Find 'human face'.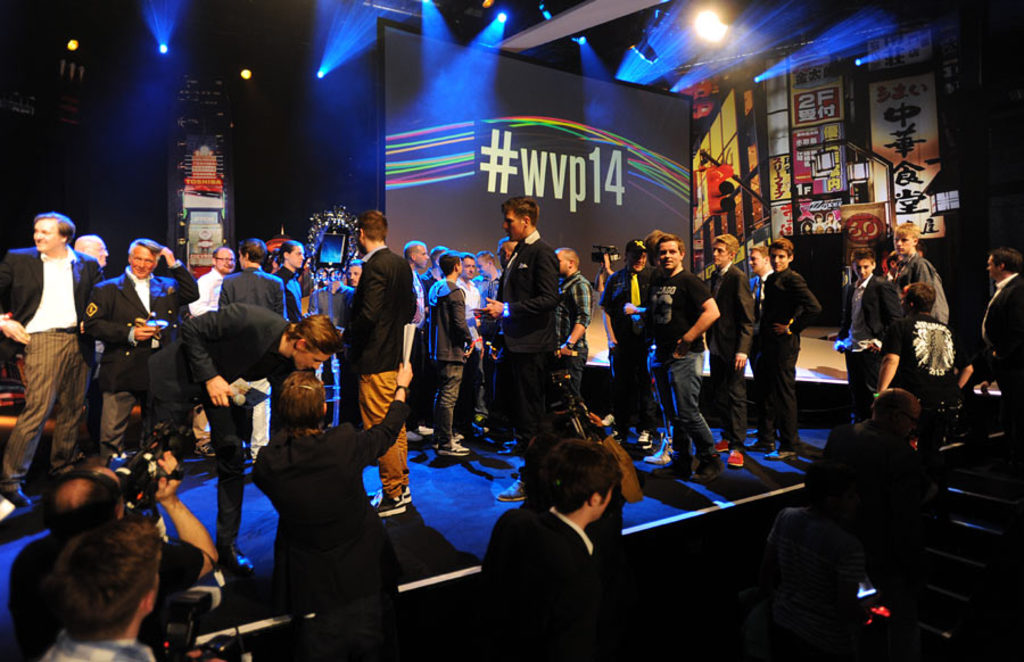
748:251:767:275.
